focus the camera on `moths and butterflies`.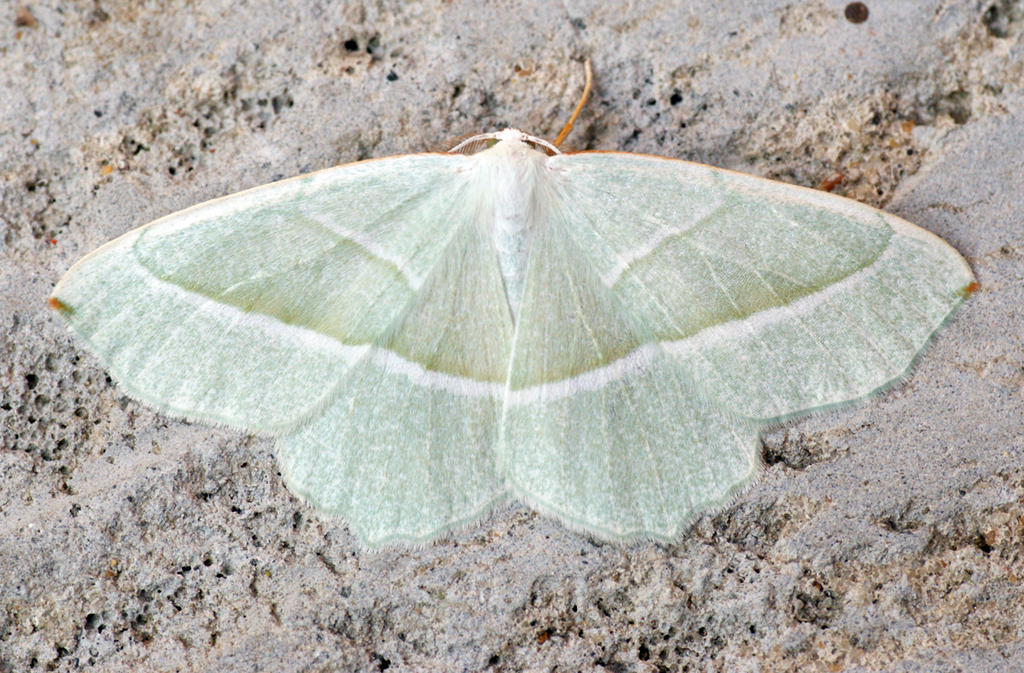
Focus region: <region>45, 125, 983, 552</region>.
